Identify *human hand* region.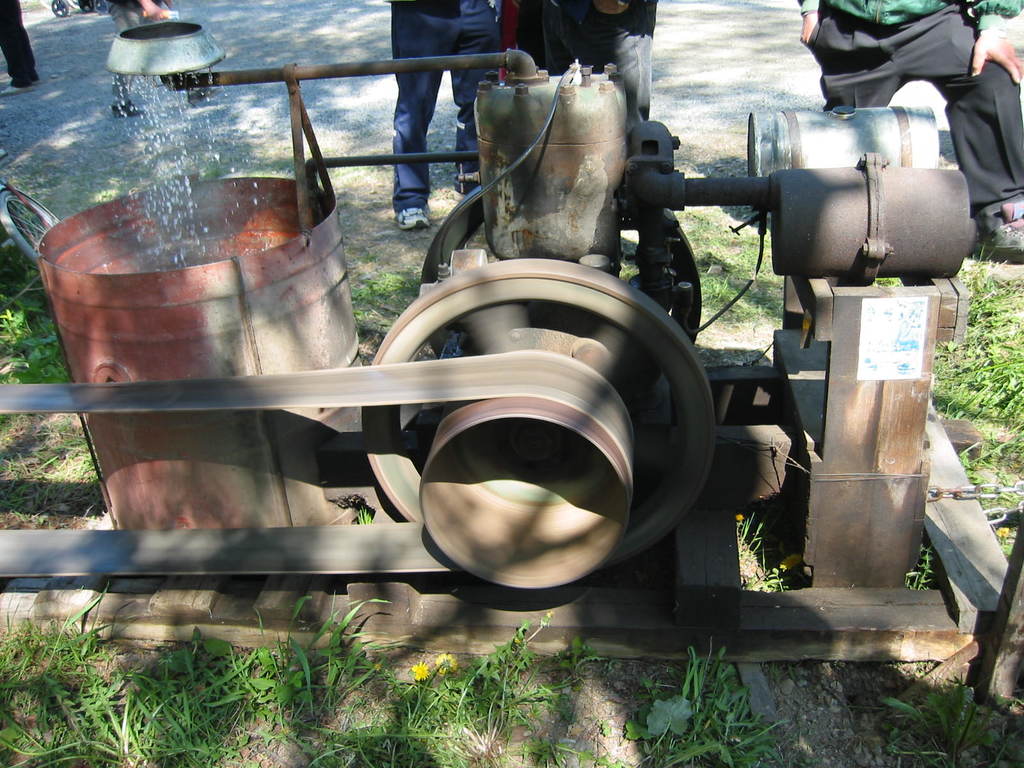
Region: box=[159, 0, 177, 8].
